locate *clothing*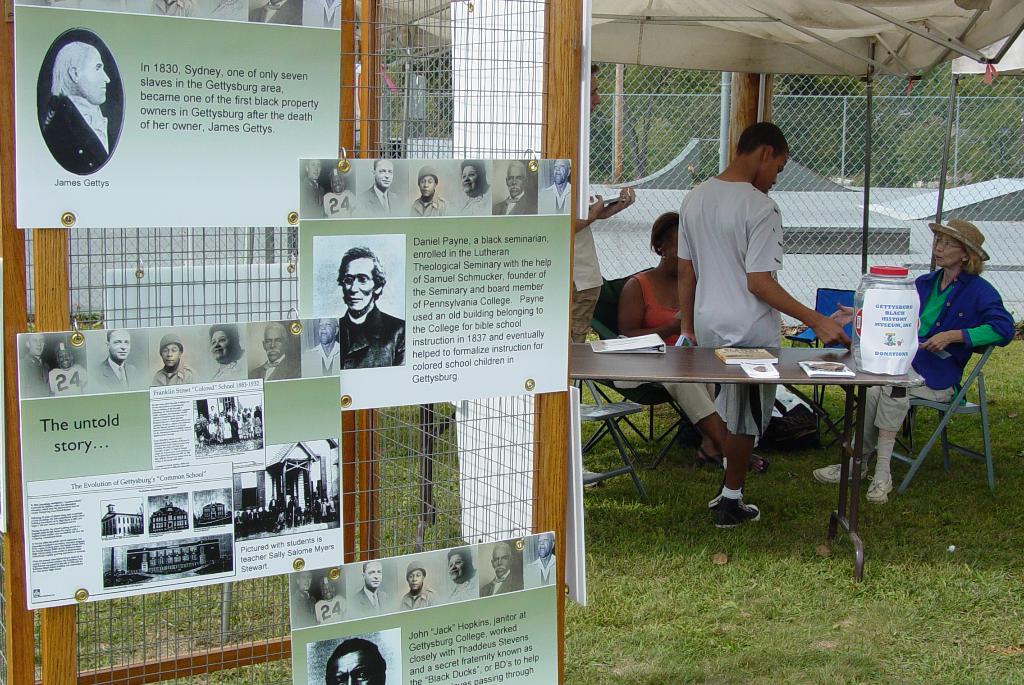
Rect(299, 345, 338, 379)
